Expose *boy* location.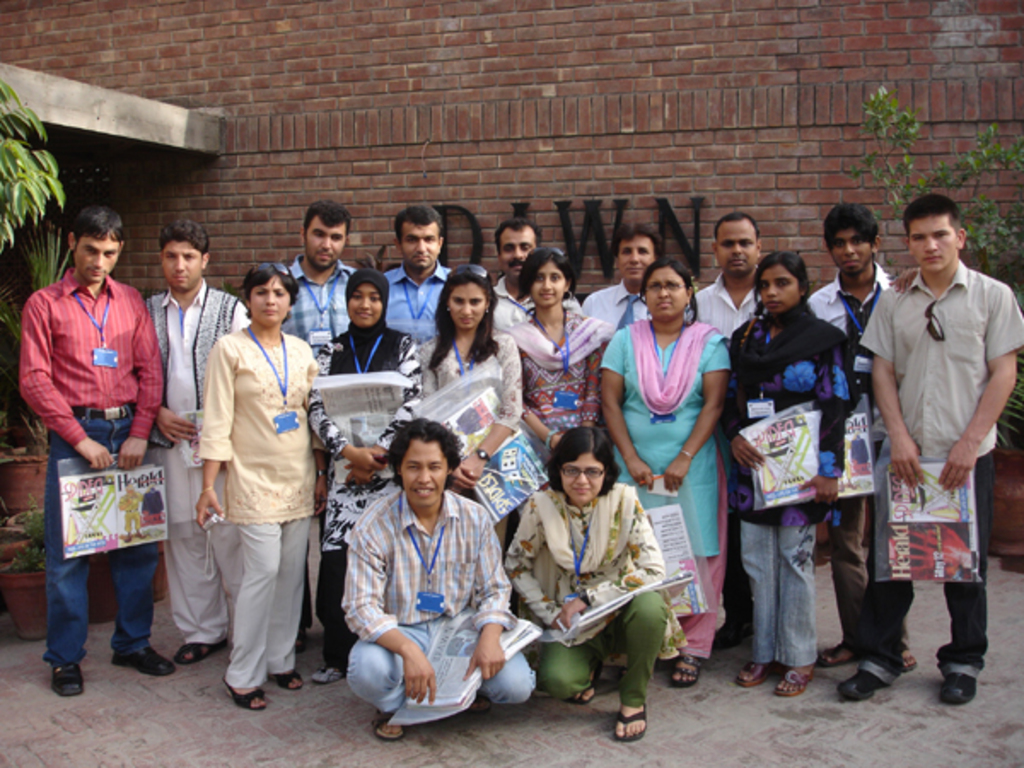
Exposed at l=387, t=205, r=457, b=345.
